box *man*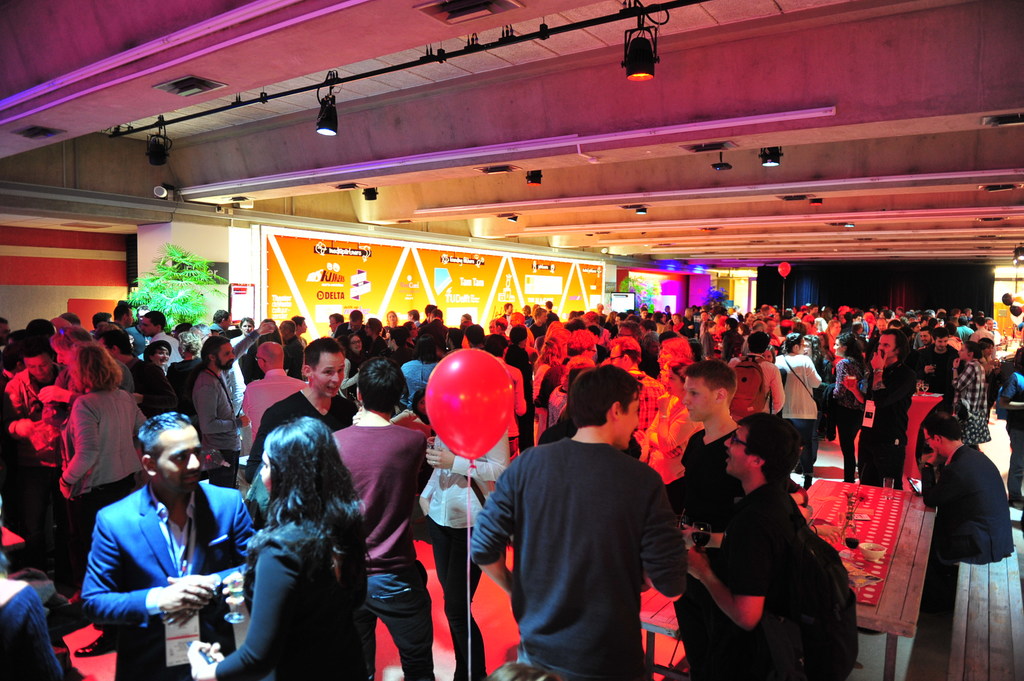
locate(70, 408, 257, 680)
